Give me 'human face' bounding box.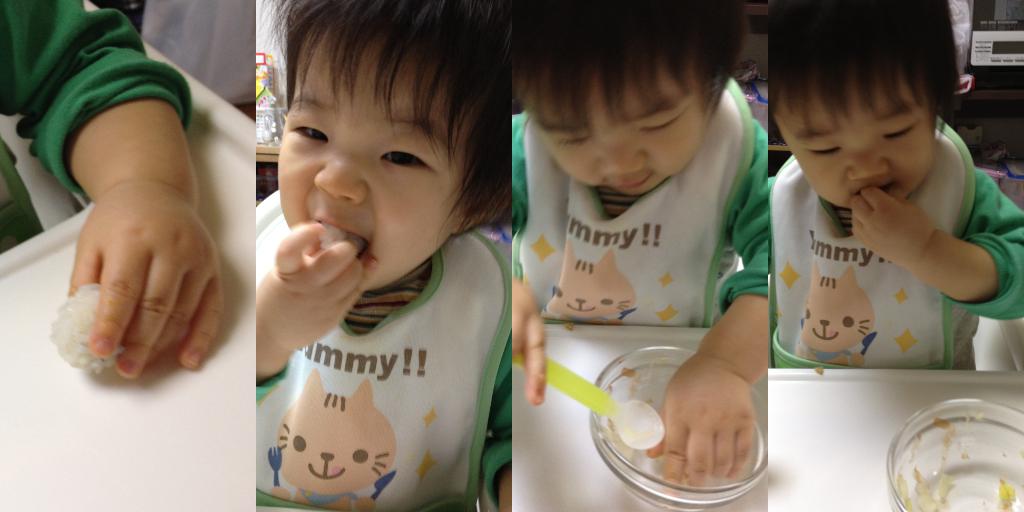
rect(278, 22, 482, 292).
